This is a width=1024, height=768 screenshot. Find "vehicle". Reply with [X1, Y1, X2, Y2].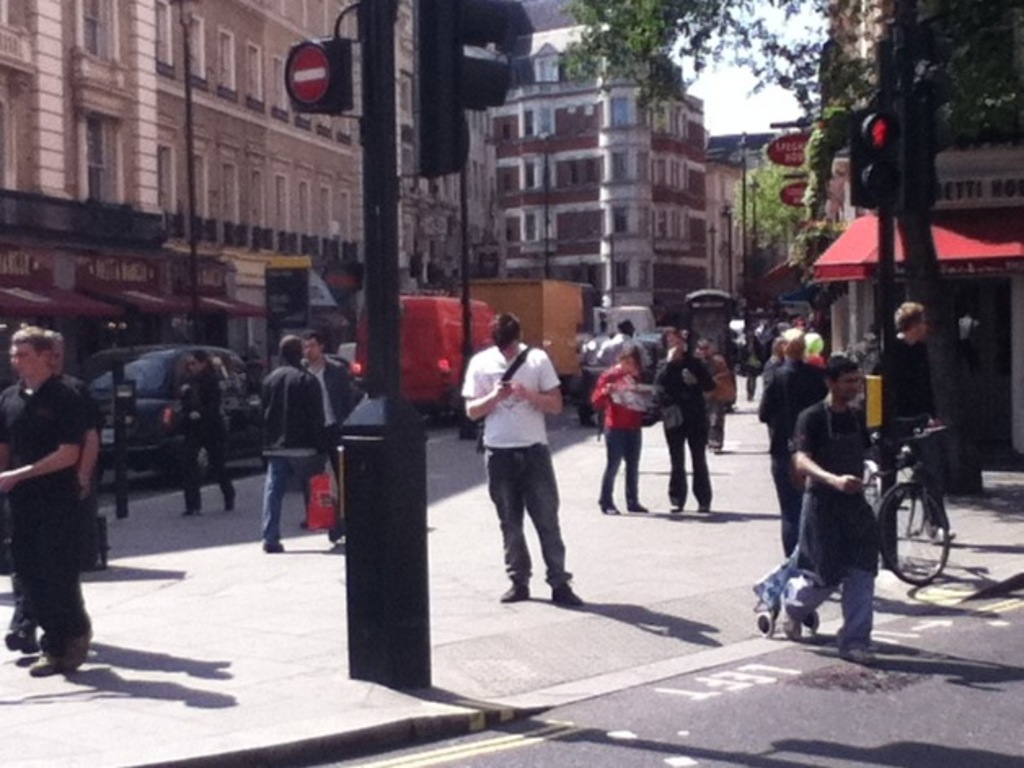
[466, 280, 584, 393].
